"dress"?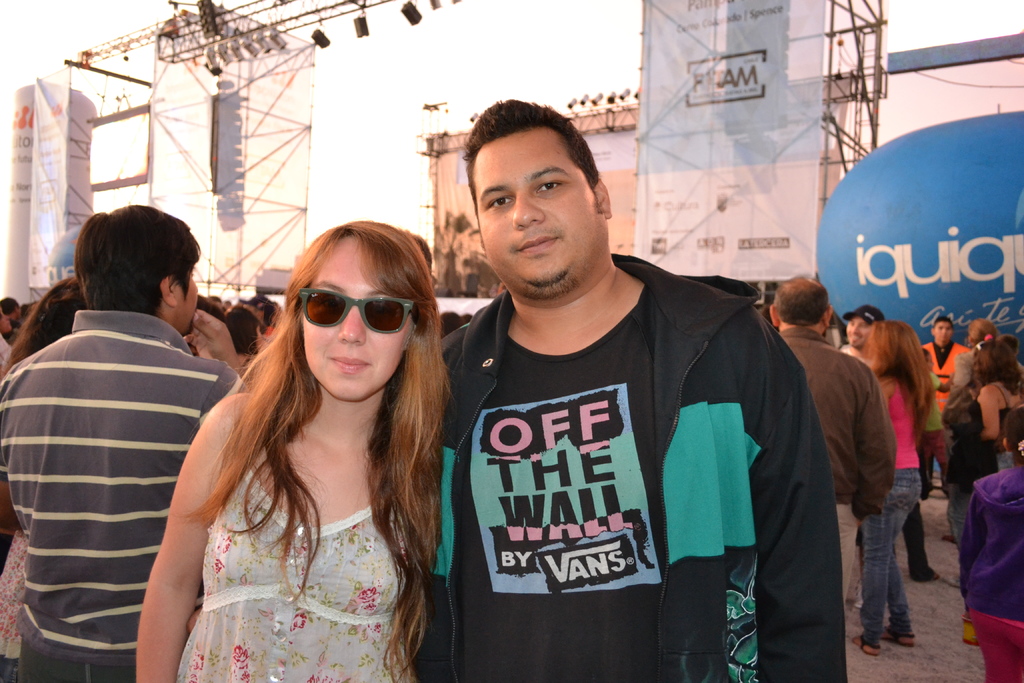
box(170, 469, 424, 682)
